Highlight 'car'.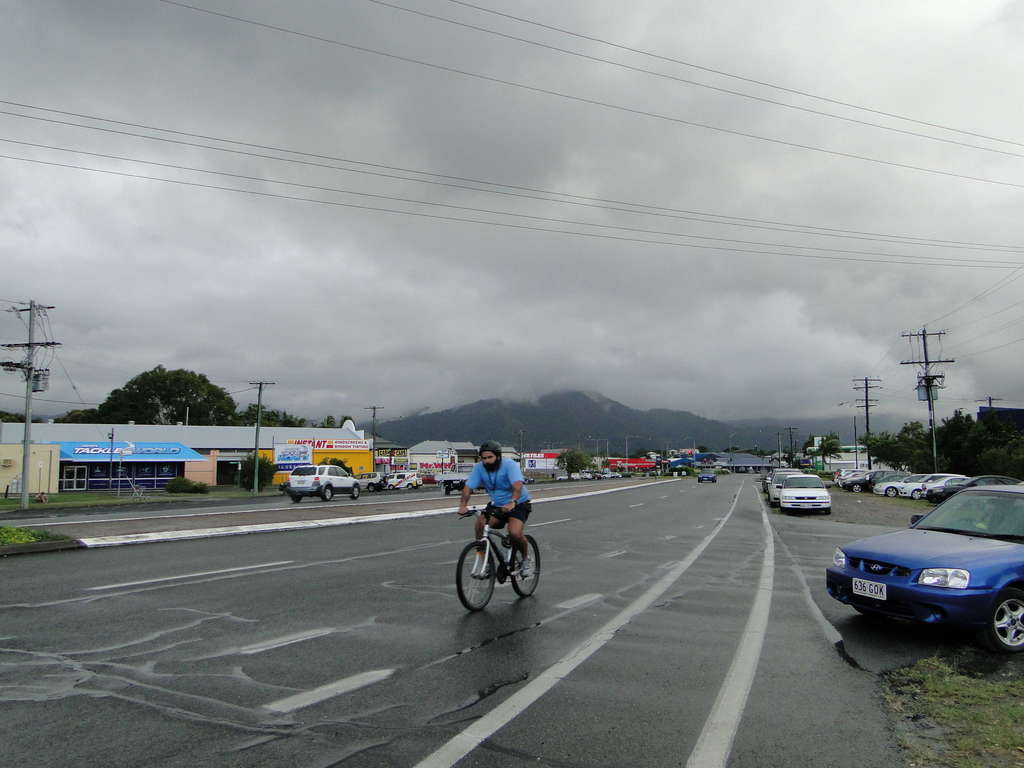
Highlighted region: locate(286, 464, 360, 501).
